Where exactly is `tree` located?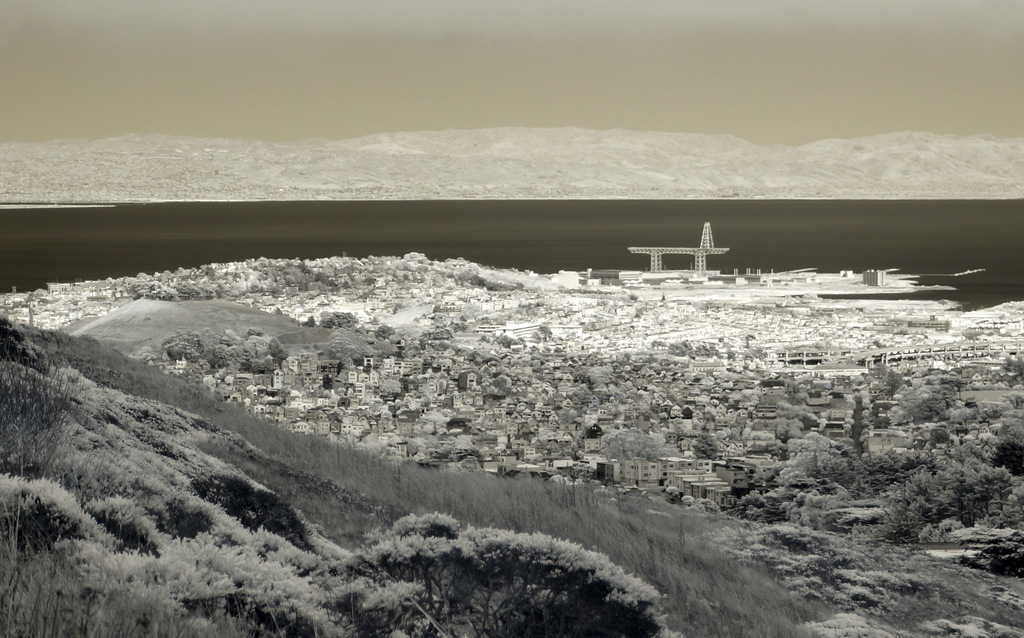
Its bounding box is [373,320,395,345].
